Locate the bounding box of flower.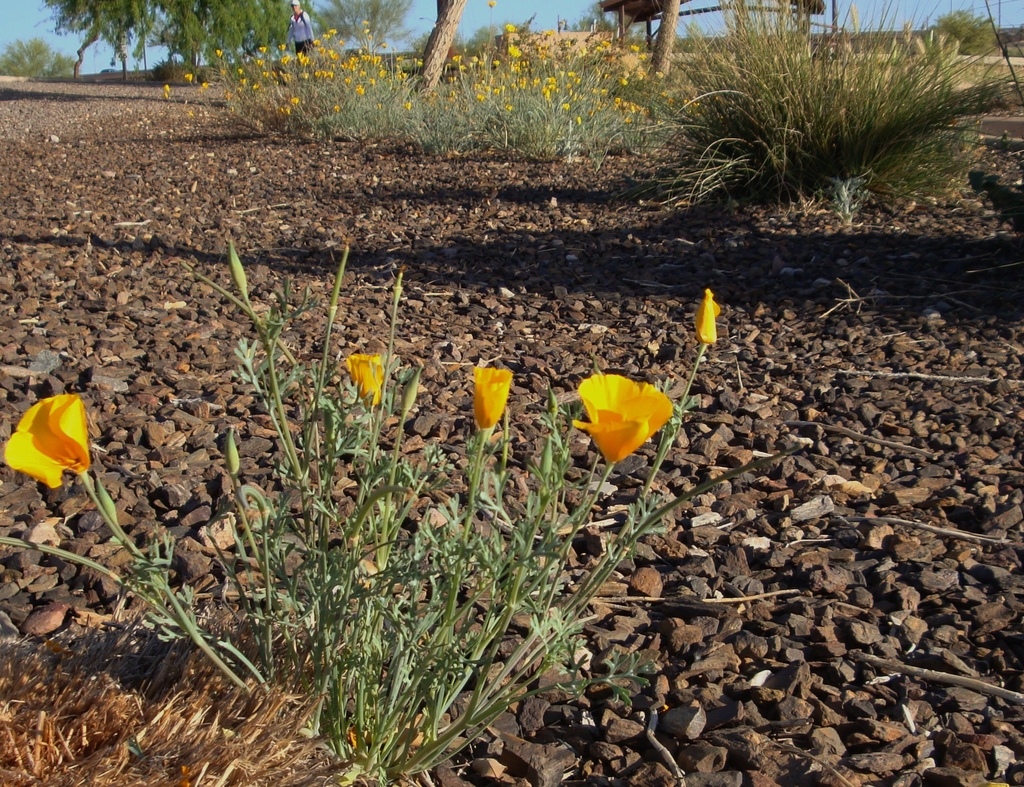
Bounding box: 344 350 387 409.
